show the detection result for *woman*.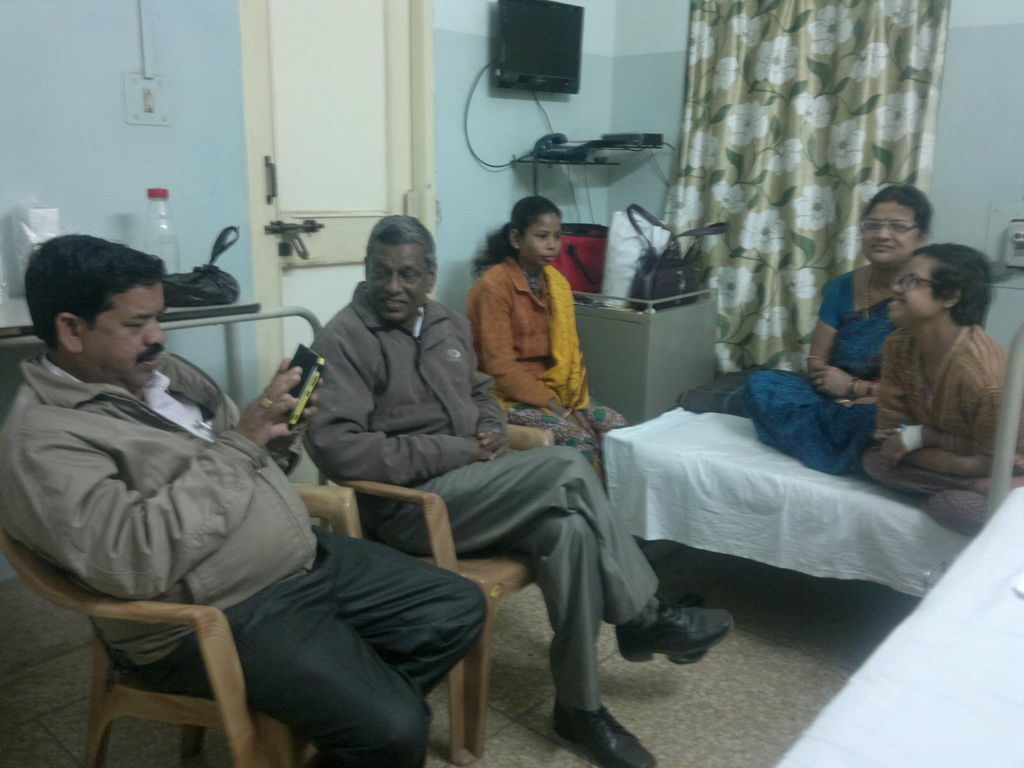
<region>458, 189, 605, 452</region>.
